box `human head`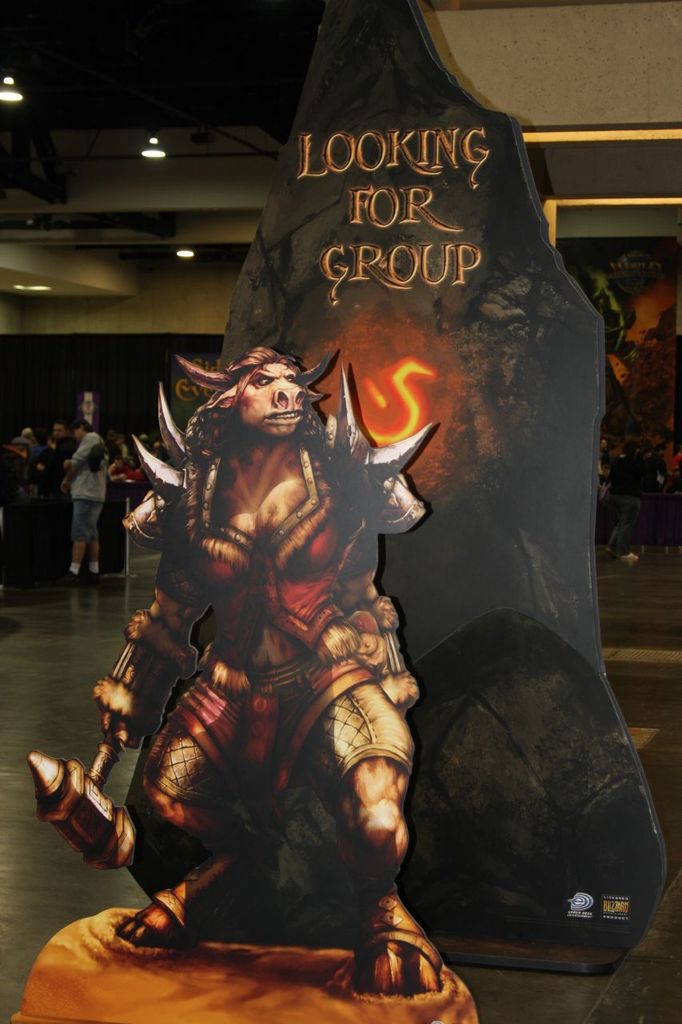
(76, 389, 98, 417)
